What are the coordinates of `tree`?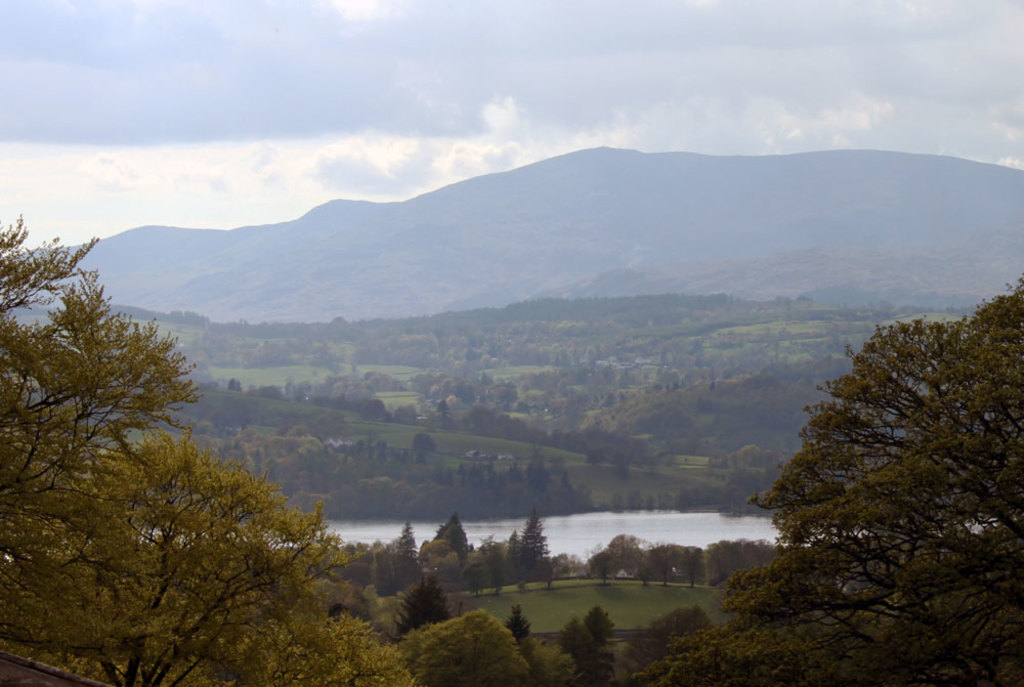
x1=503, y1=604, x2=538, y2=686.
